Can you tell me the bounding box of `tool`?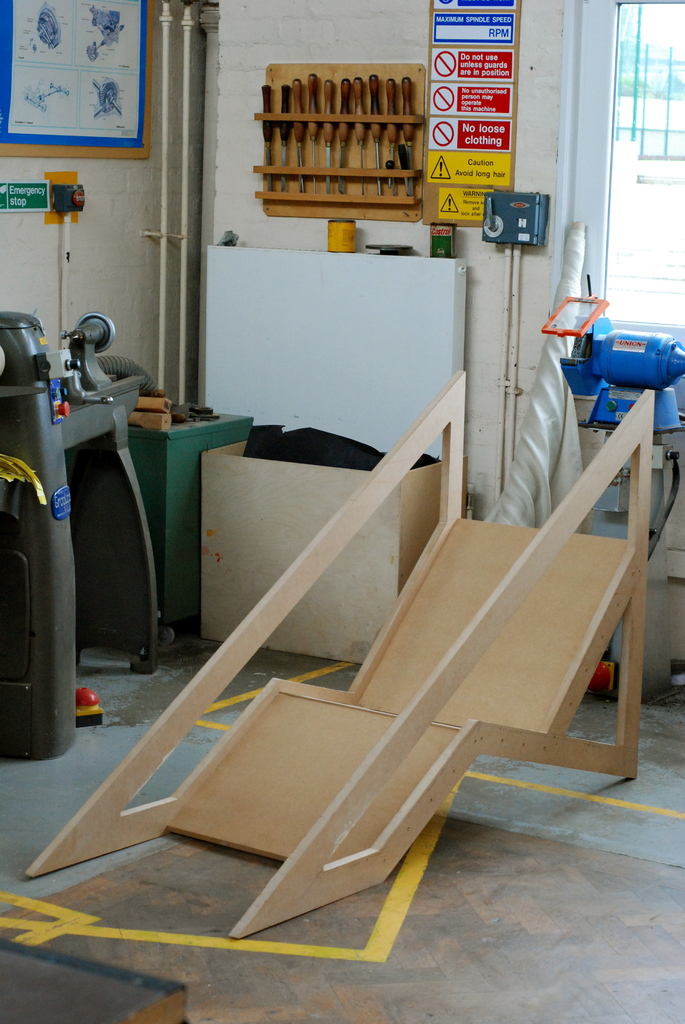
{"x1": 306, "y1": 72, "x2": 320, "y2": 193}.
